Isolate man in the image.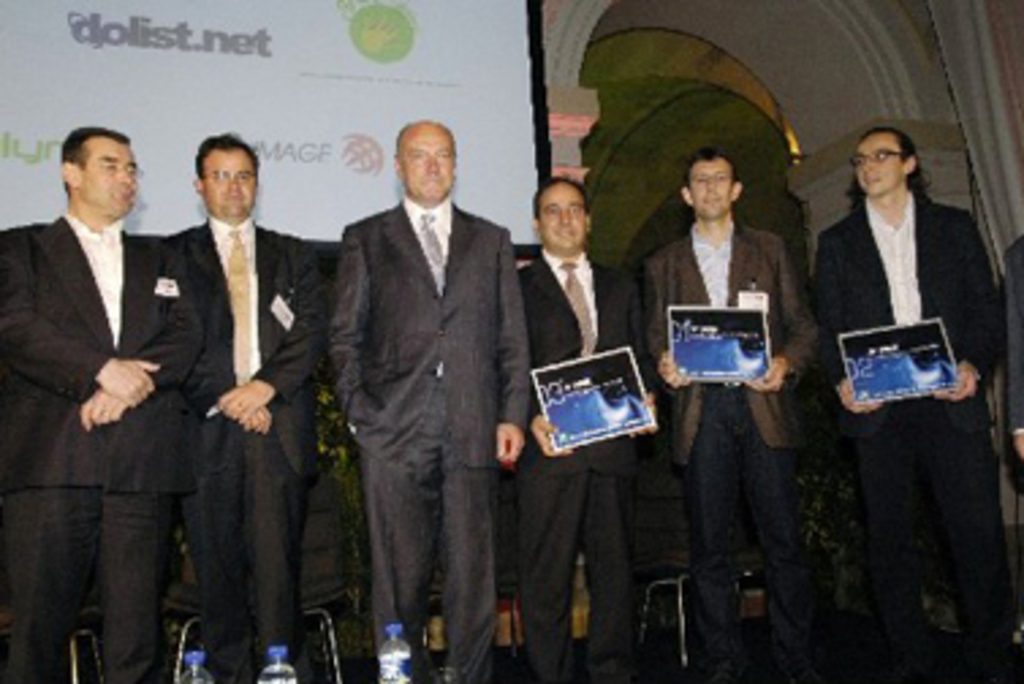
Isolated region: (5, 119, 185, 681).
